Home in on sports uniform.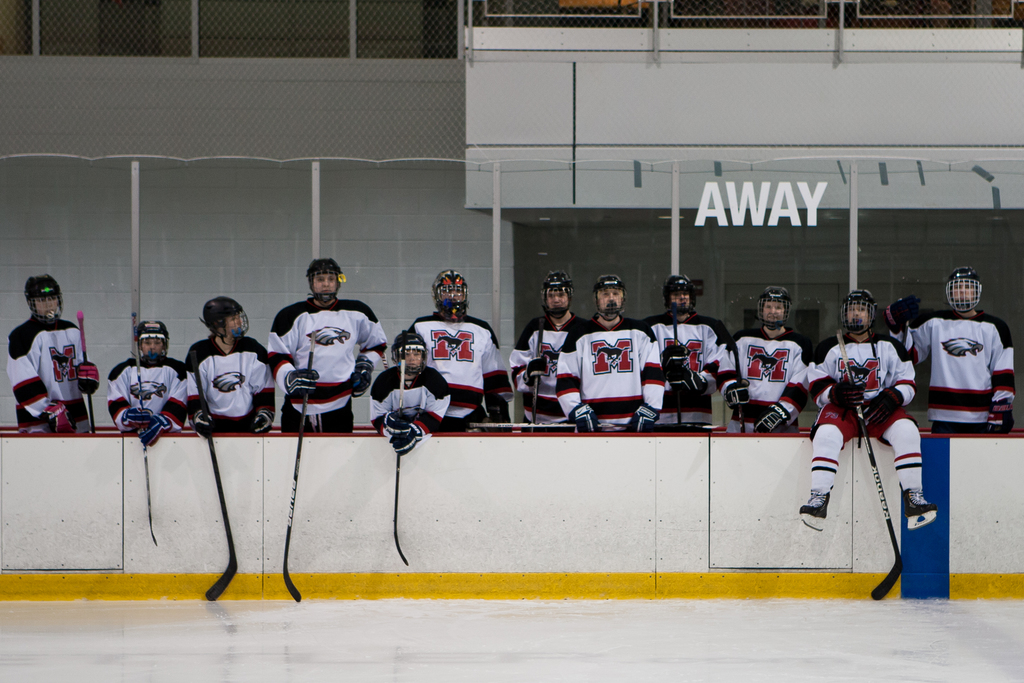
Homed in at {"left": 366, "top": 333, "right": 454, "bottom": 455}.
